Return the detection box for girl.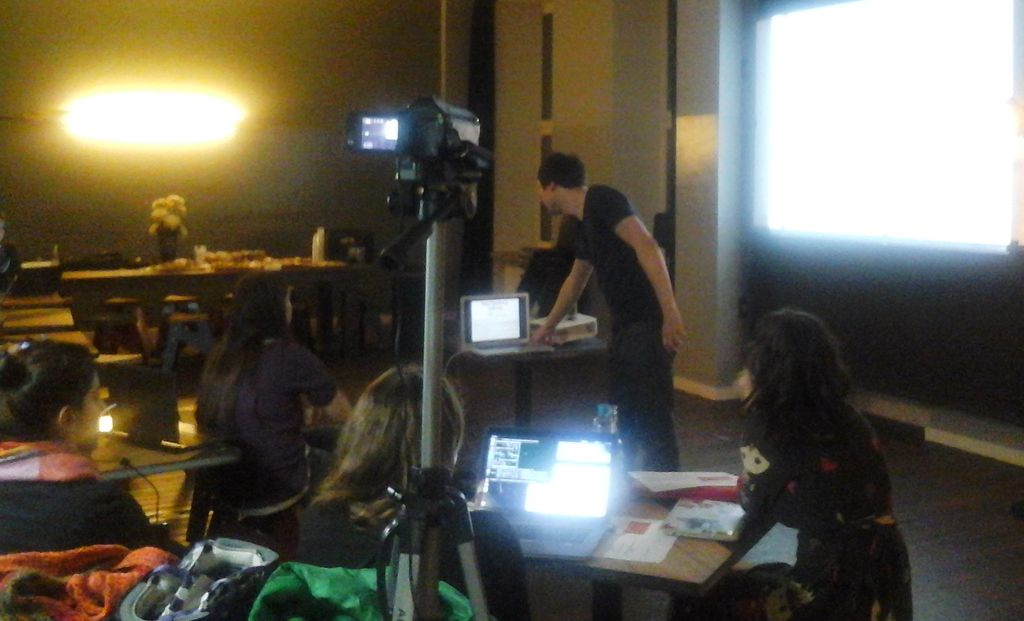
Rect(295, 366, 525, 620).
